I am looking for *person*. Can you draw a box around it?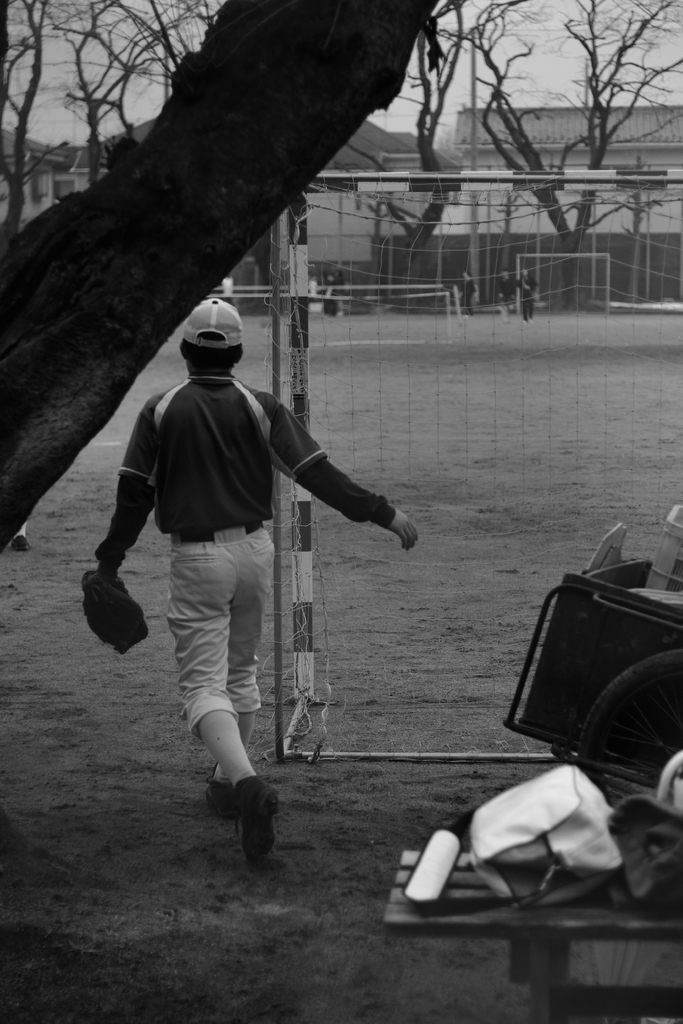
Sure, the bounding box is bbox=(497, 271, 525, 312).
